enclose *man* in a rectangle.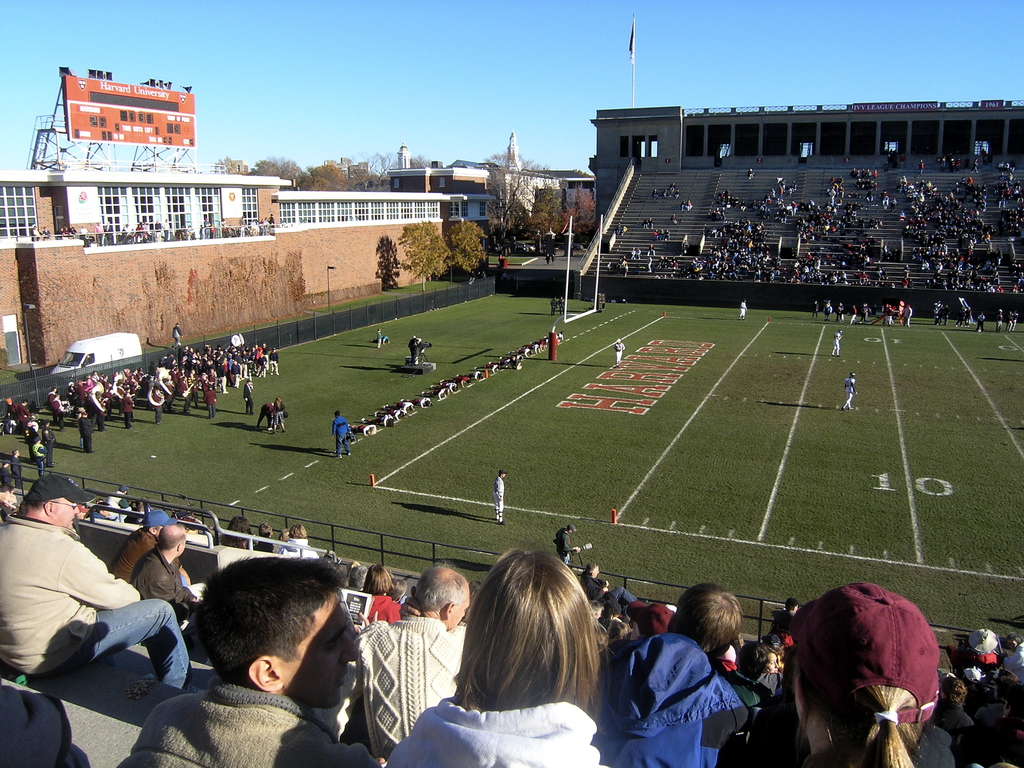
841 371 858 408.
